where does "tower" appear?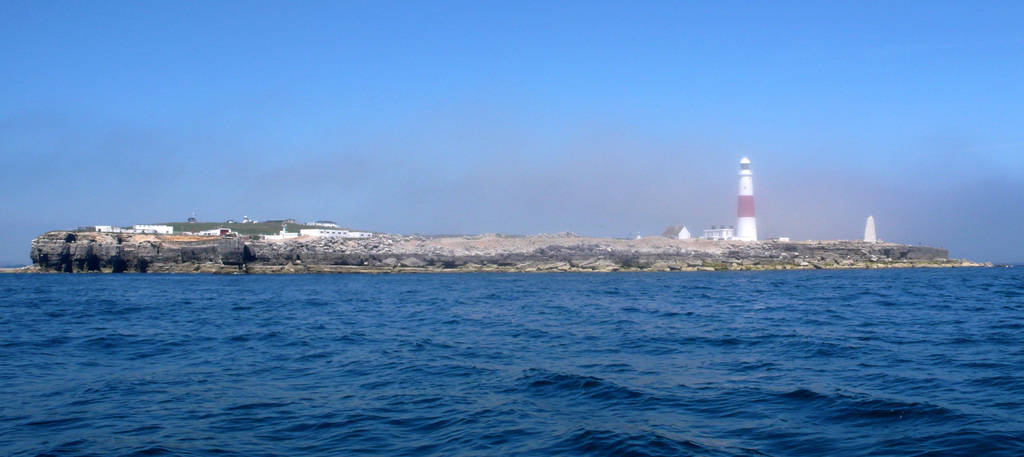
Appears at <bbox>734, 146, 762, 244</bbox>.
